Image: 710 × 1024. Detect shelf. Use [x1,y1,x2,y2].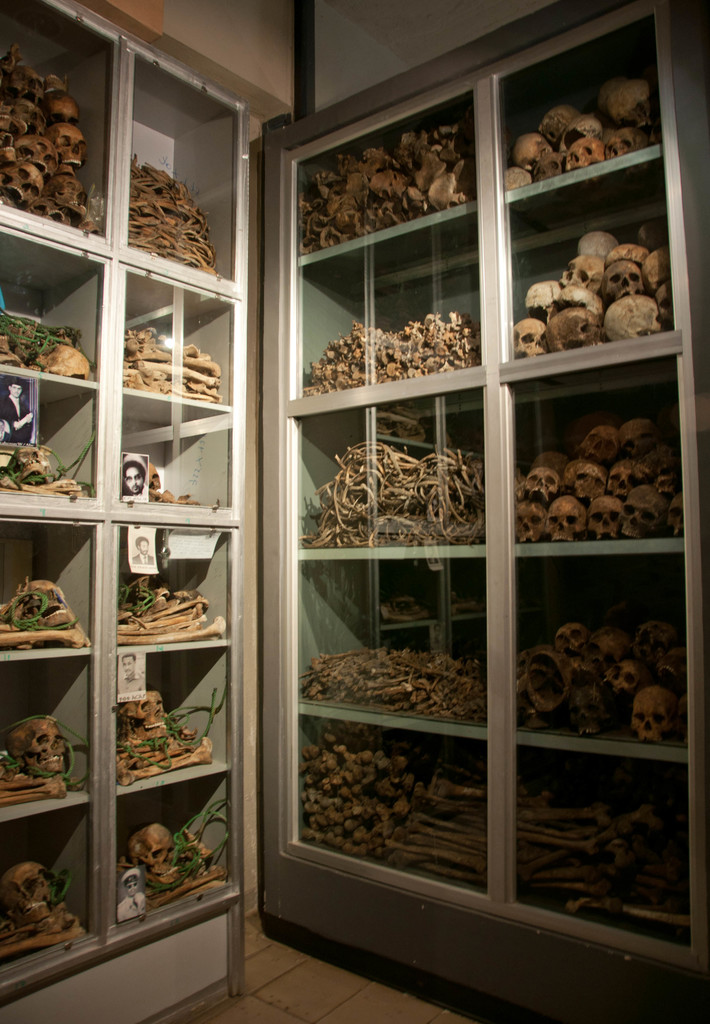
[100,511,243,662].
